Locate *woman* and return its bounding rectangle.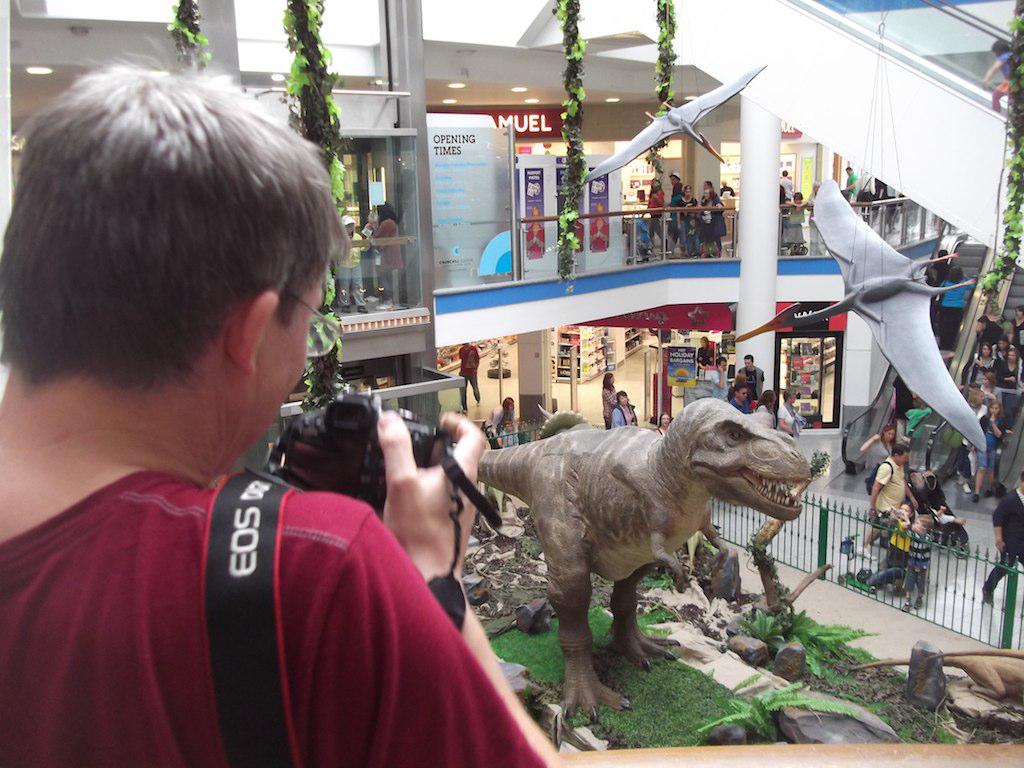
(x1=998, y1=348, x2=1023, y2=387).
